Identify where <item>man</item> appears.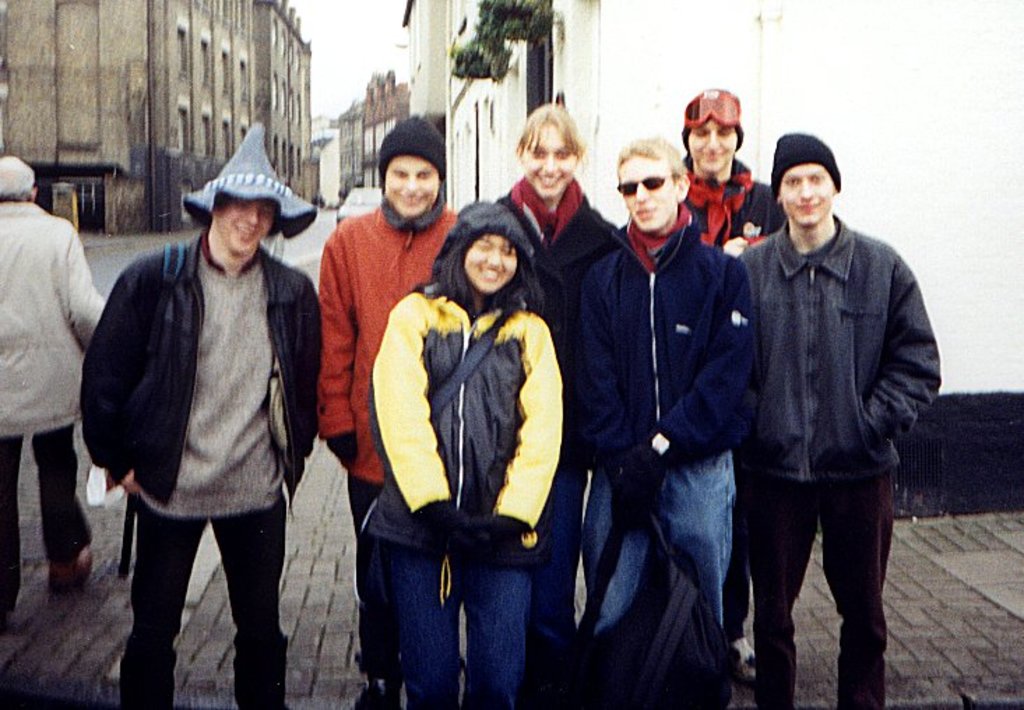
Appears at l=317, t=110, r=460, b=709.
